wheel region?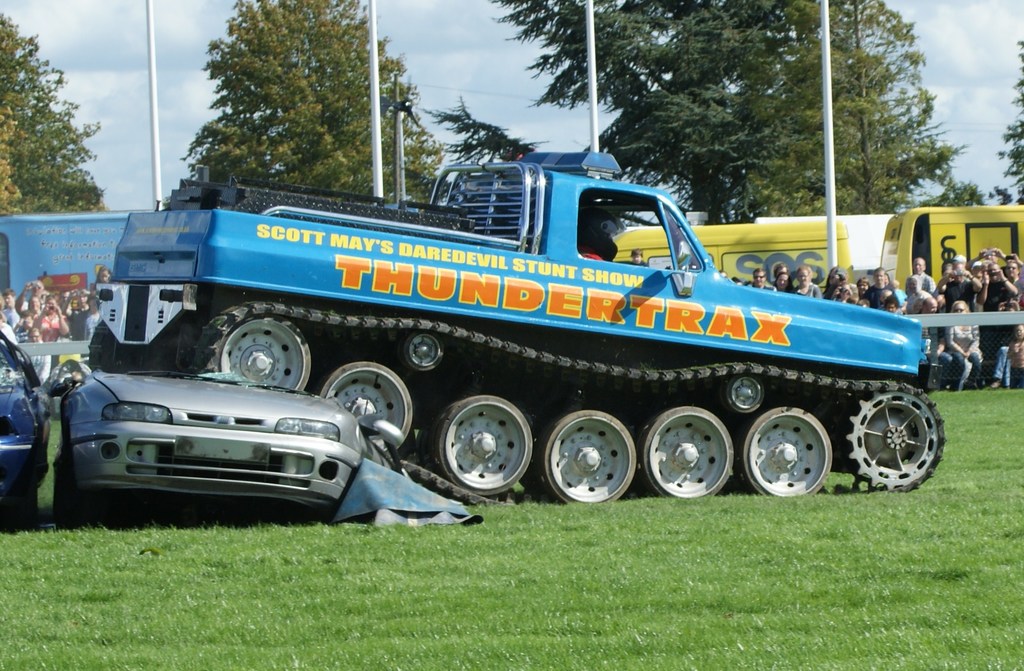
[0, 459, 38, 527]
